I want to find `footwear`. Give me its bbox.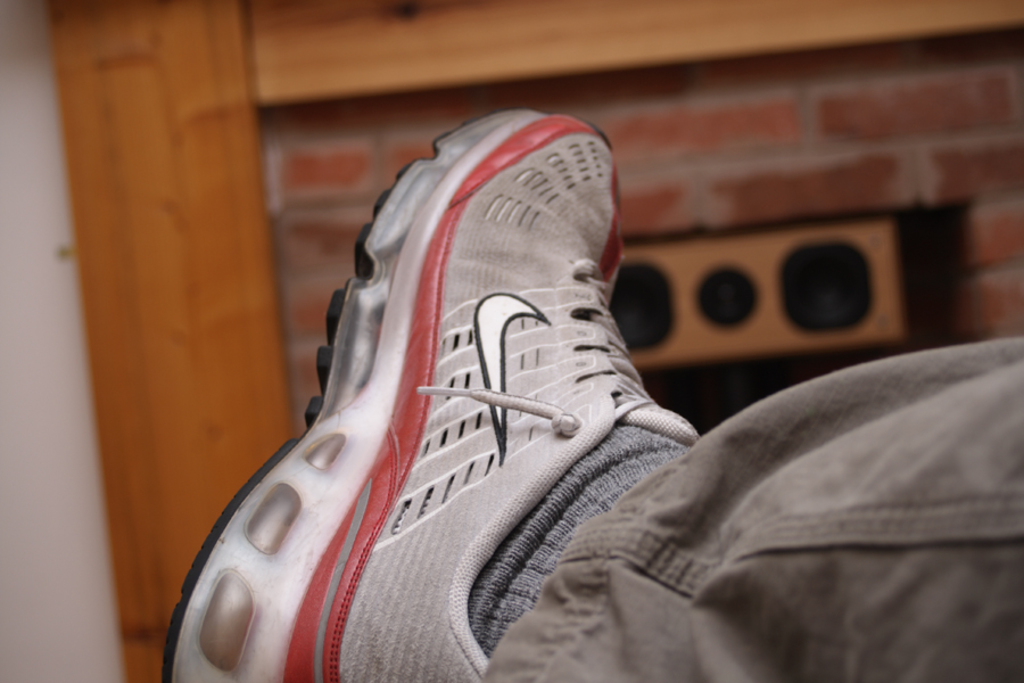
box=[174, 122, 766, 674].
